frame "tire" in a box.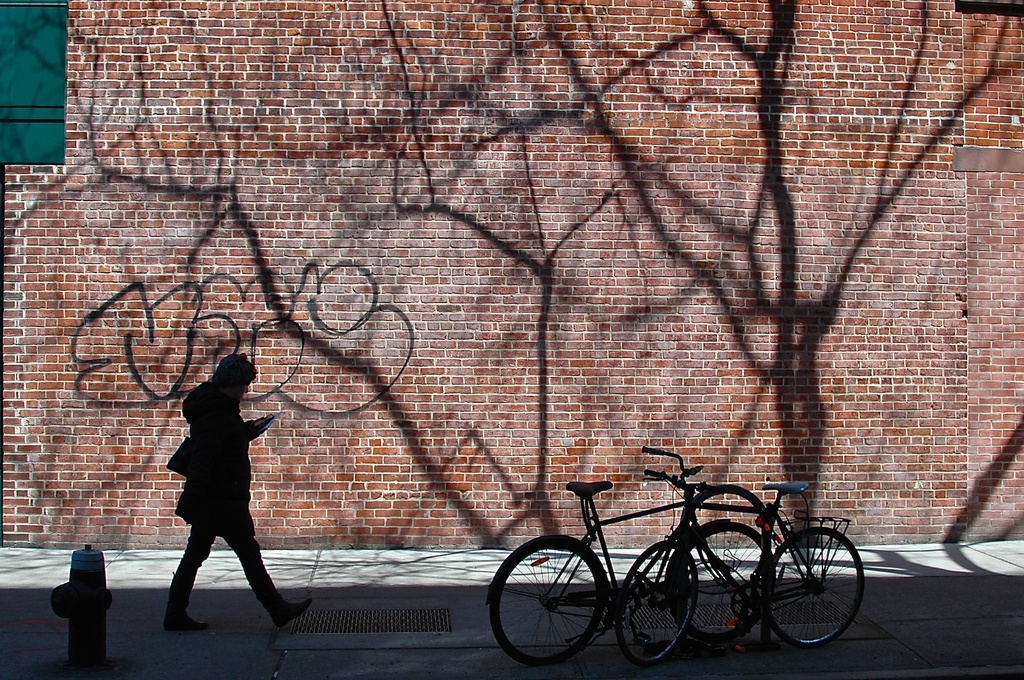
locate(759, 533, 864, 644).
